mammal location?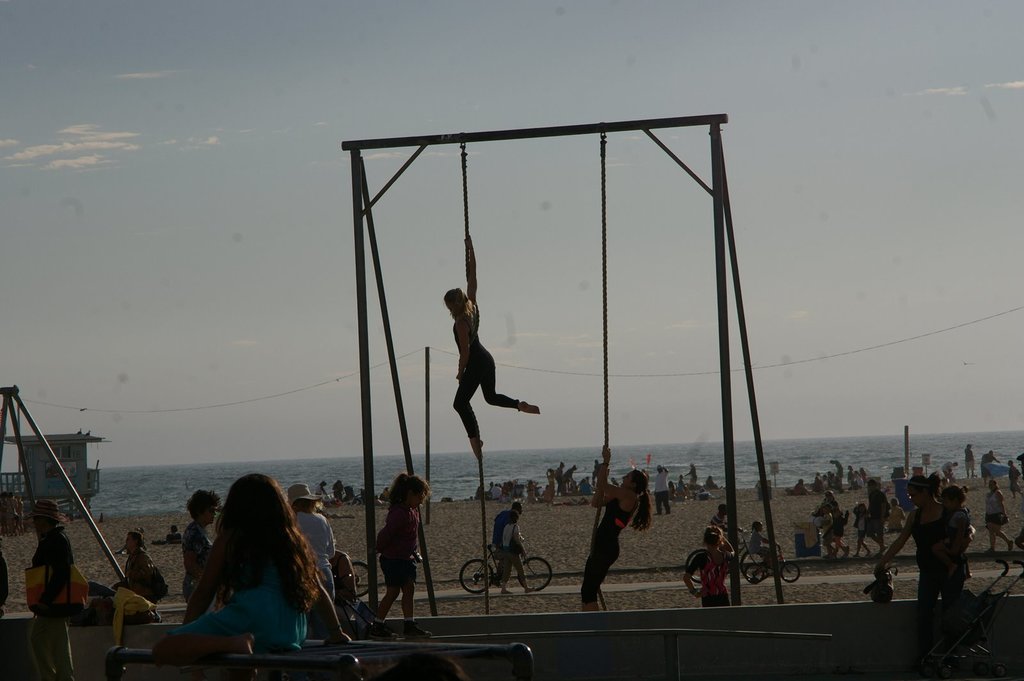
x1=0, y1=550, x2=10, y2=611
